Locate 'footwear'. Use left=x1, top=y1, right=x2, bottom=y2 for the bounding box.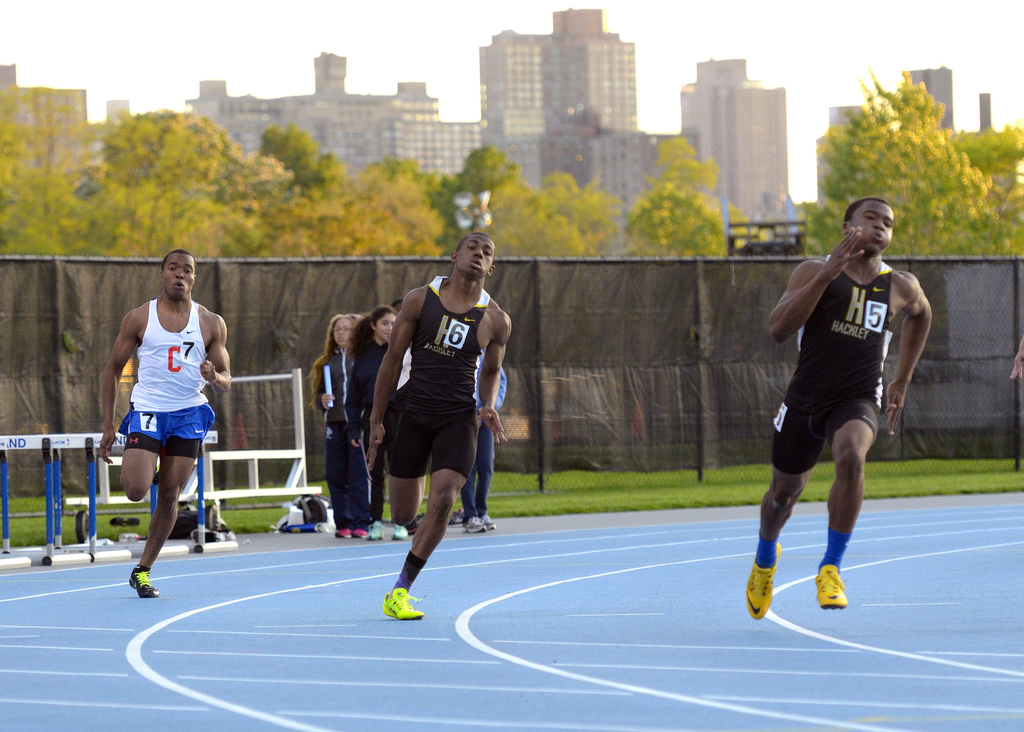
left=461, top=514, right=486, bottom=535.
